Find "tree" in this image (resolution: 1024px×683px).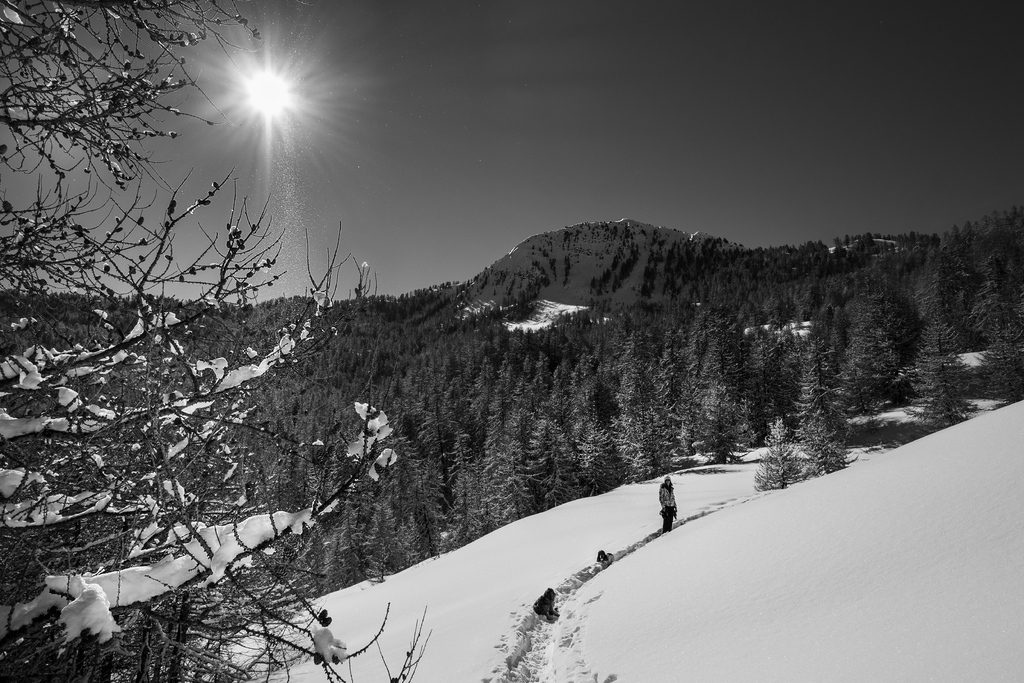
rect(337, 498, 369, 589).
